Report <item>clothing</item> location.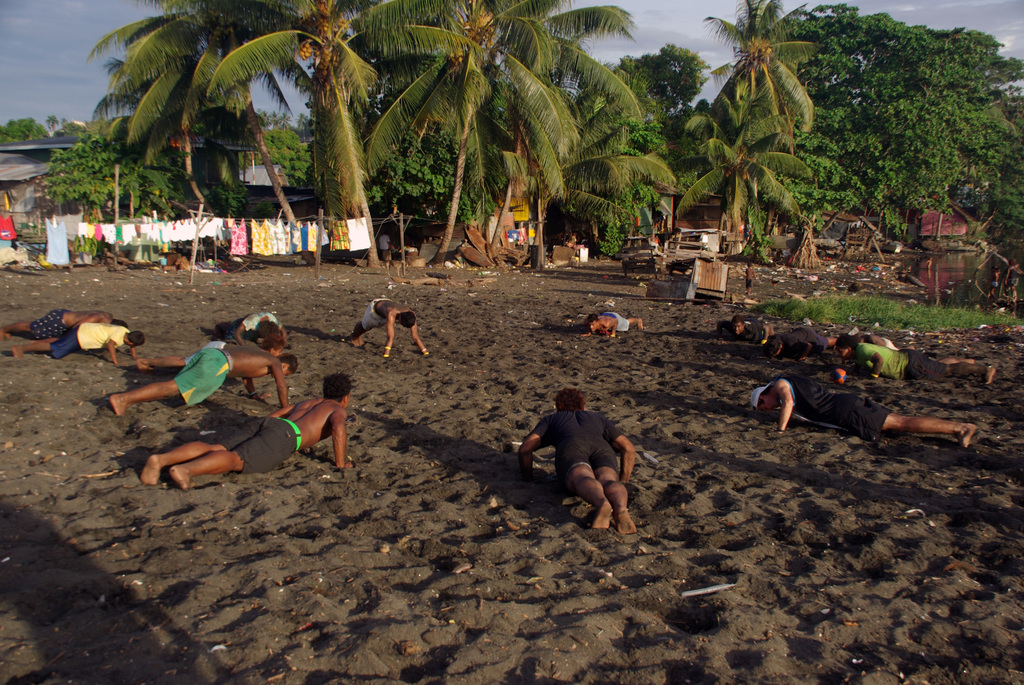
Report: pyautogui.locateOnScreen(211, 408, 305, 475).
